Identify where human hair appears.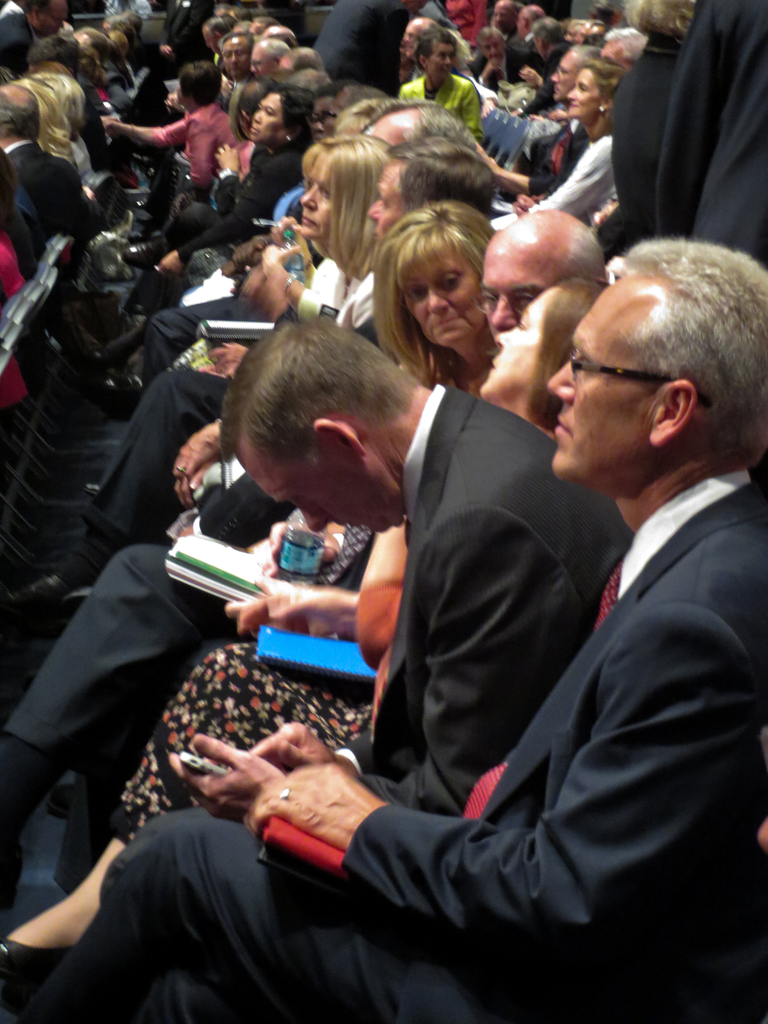
Appears at [301,140,322,182].
